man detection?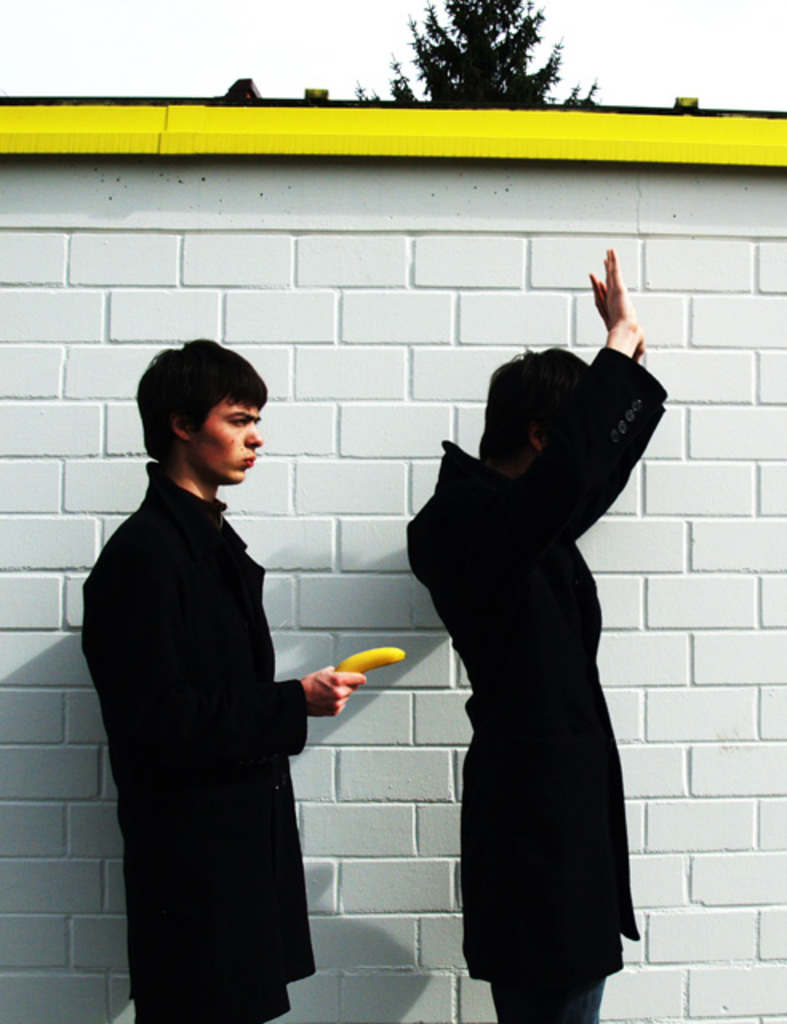
<bbox>401, 250, 677, 1022</bbox>
